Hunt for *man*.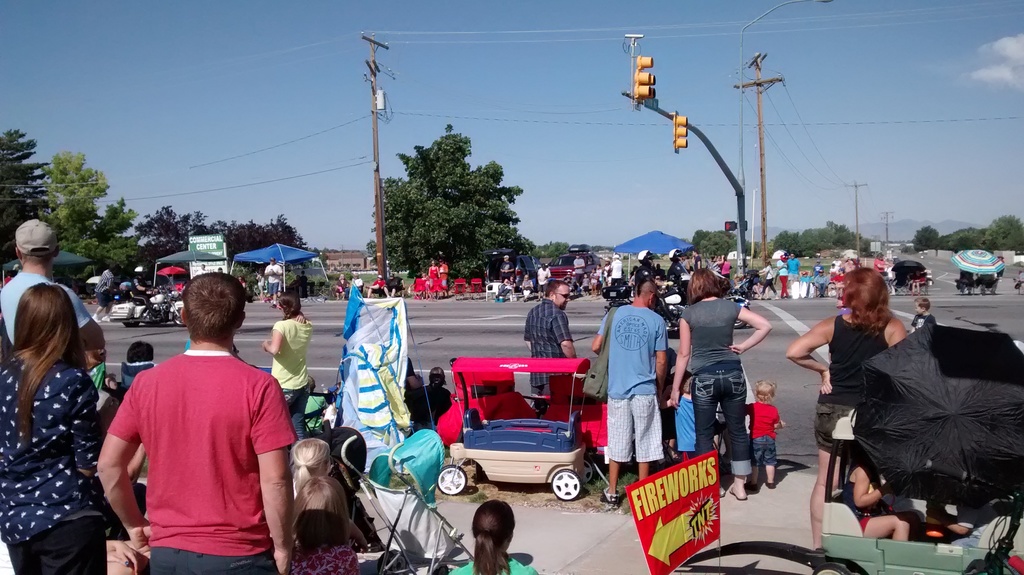
Hunted down at (left=521, top=280, right=579, bottom=411).
